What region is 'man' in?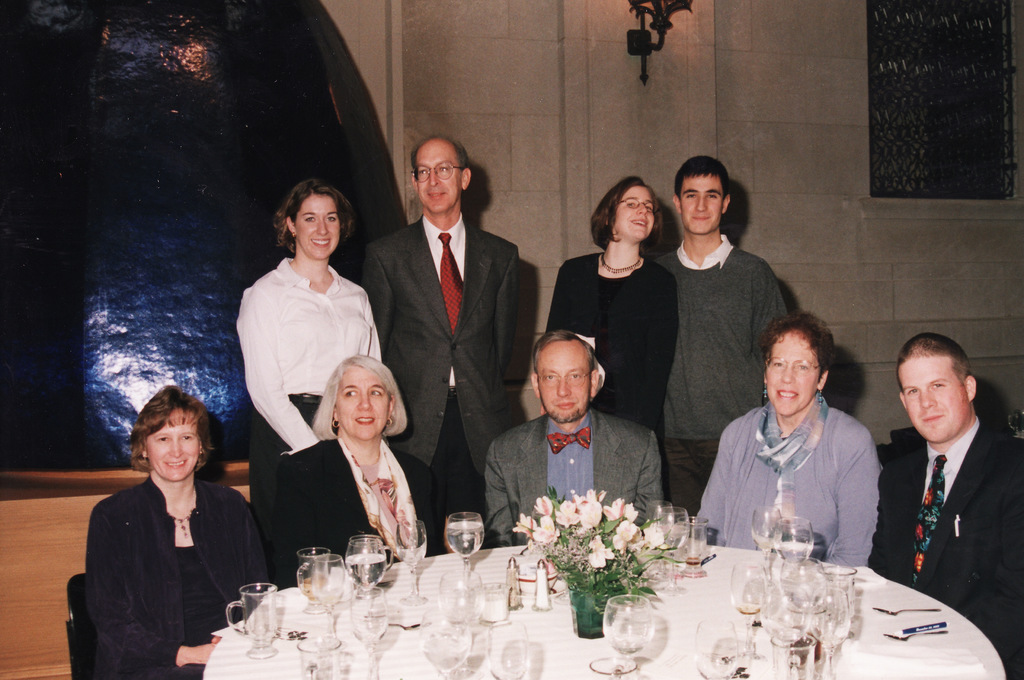
bbox=(881, 329, 1023, 665).
